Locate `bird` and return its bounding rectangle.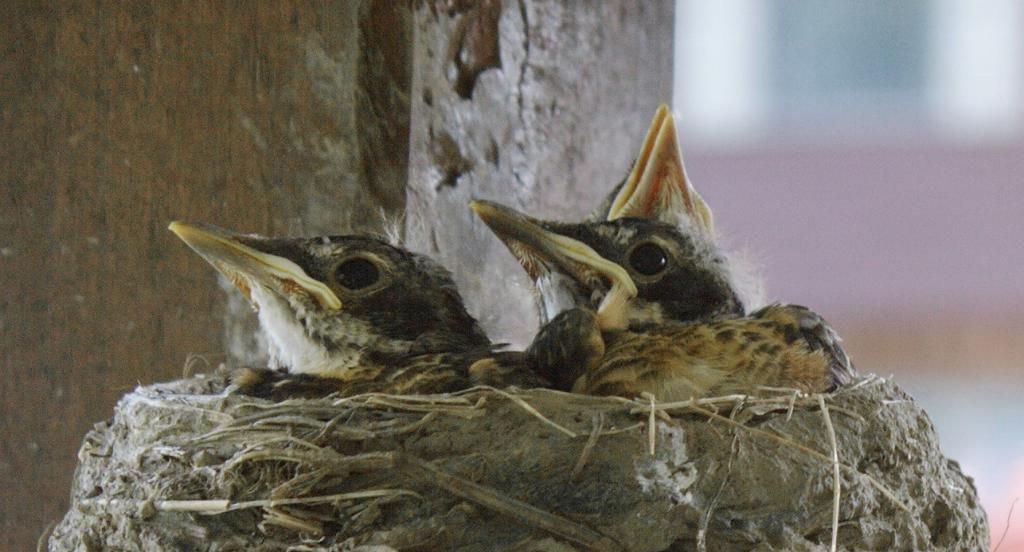
bbox=[464, 112, 883, 421].
